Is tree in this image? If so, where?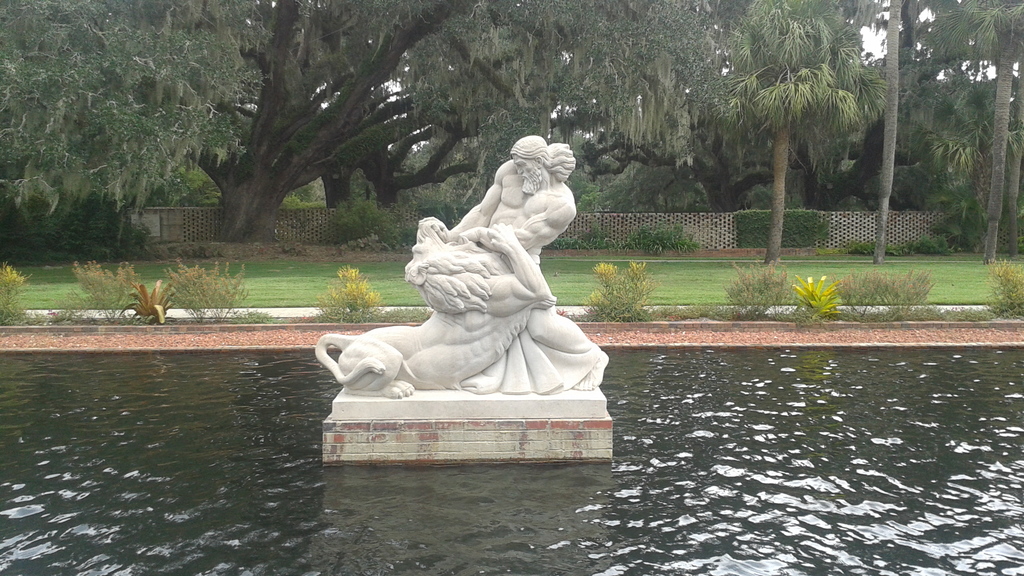
Yes, at [926,0,1023,257].
